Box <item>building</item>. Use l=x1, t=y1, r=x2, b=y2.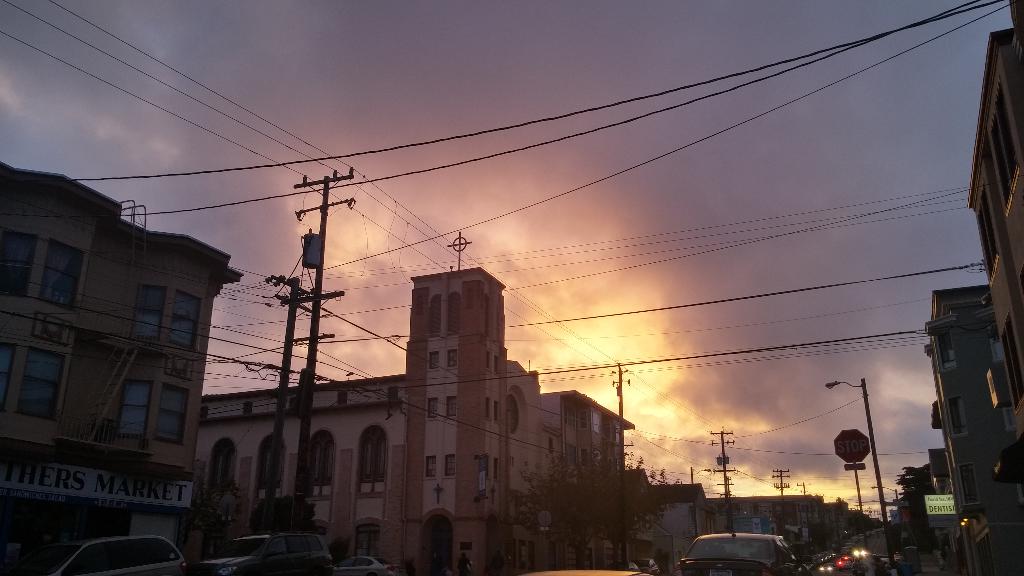
l=0, t=164, r=243, b=575.
